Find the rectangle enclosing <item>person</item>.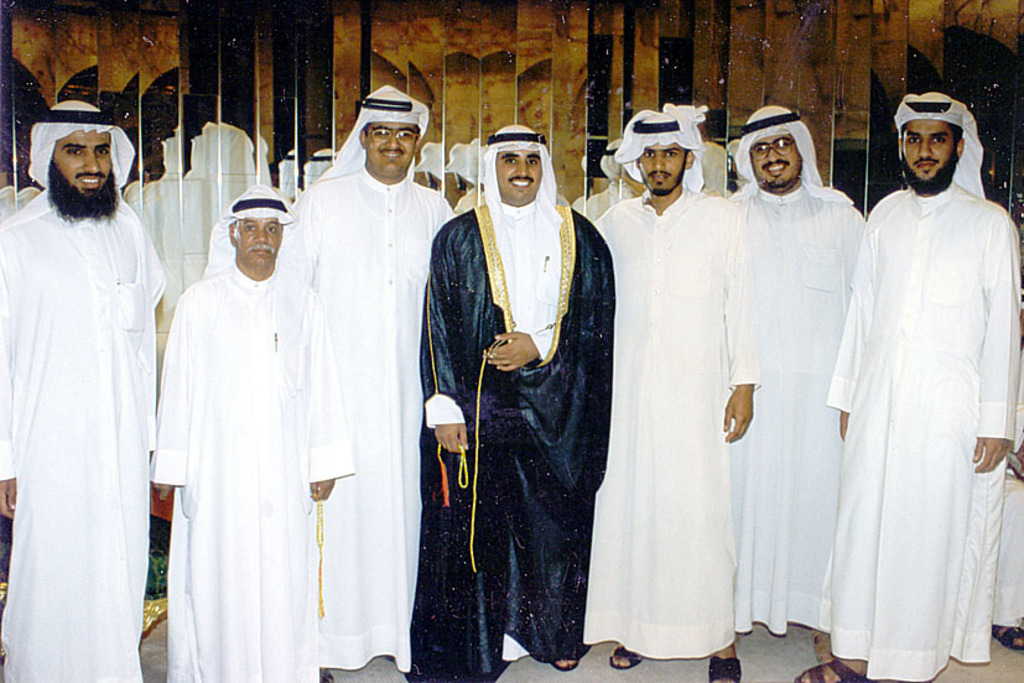
box(16, 105, 165, 682).
